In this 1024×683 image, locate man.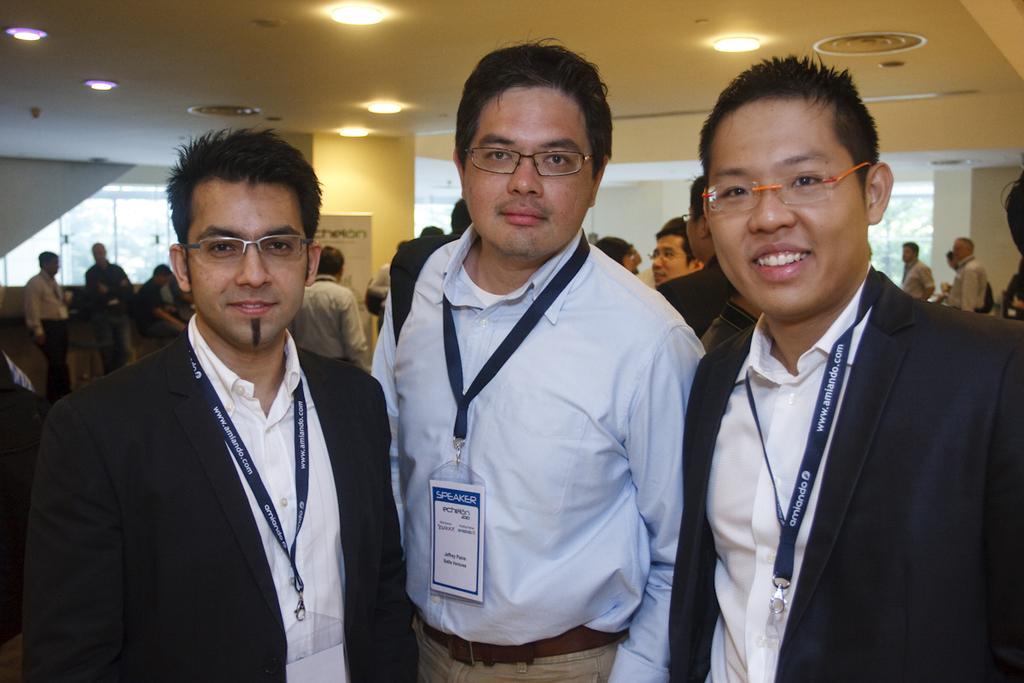
Bounding box: crop(949, 234, 991, 317).
